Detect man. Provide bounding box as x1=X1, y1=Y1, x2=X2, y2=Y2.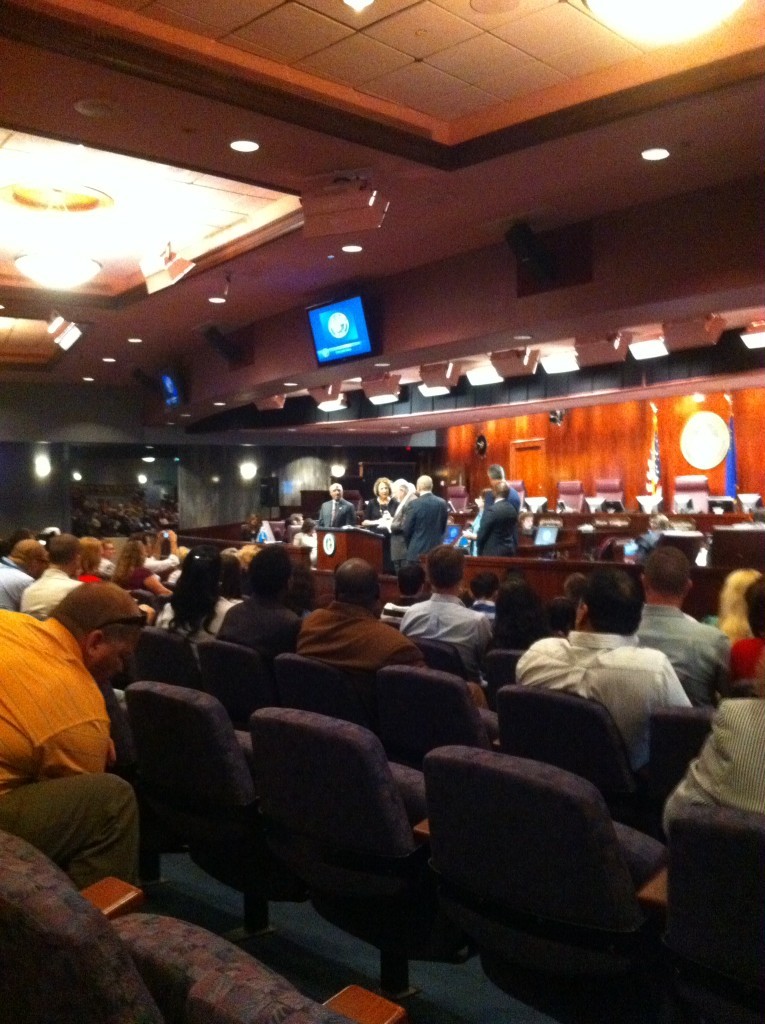
x1=0, y1=579, x2=148, y2=879.
